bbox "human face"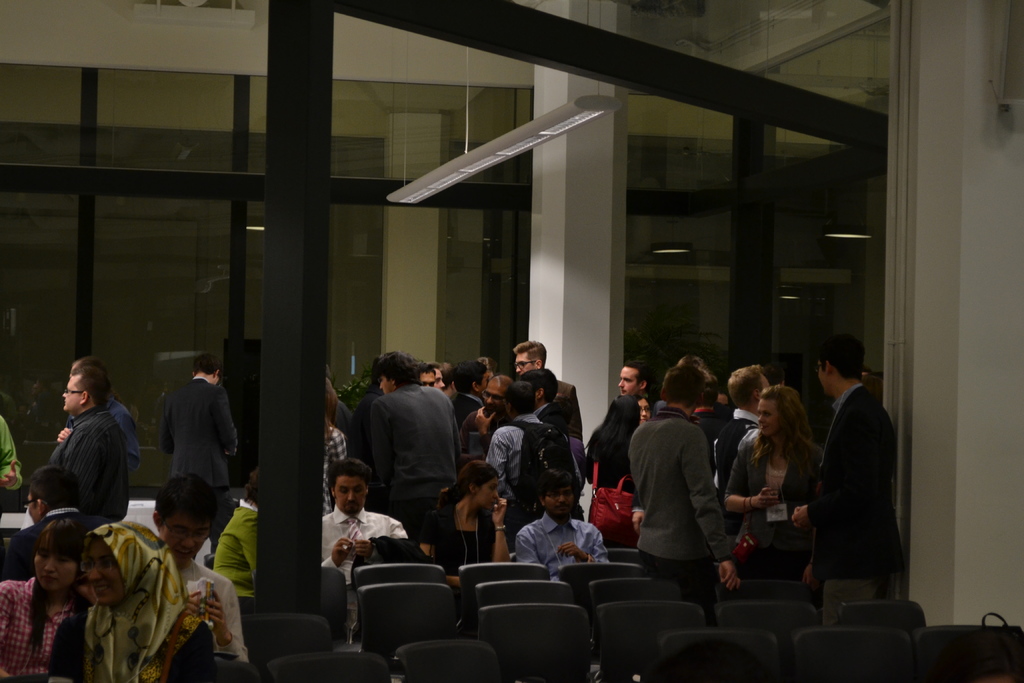
817 359 831 393
